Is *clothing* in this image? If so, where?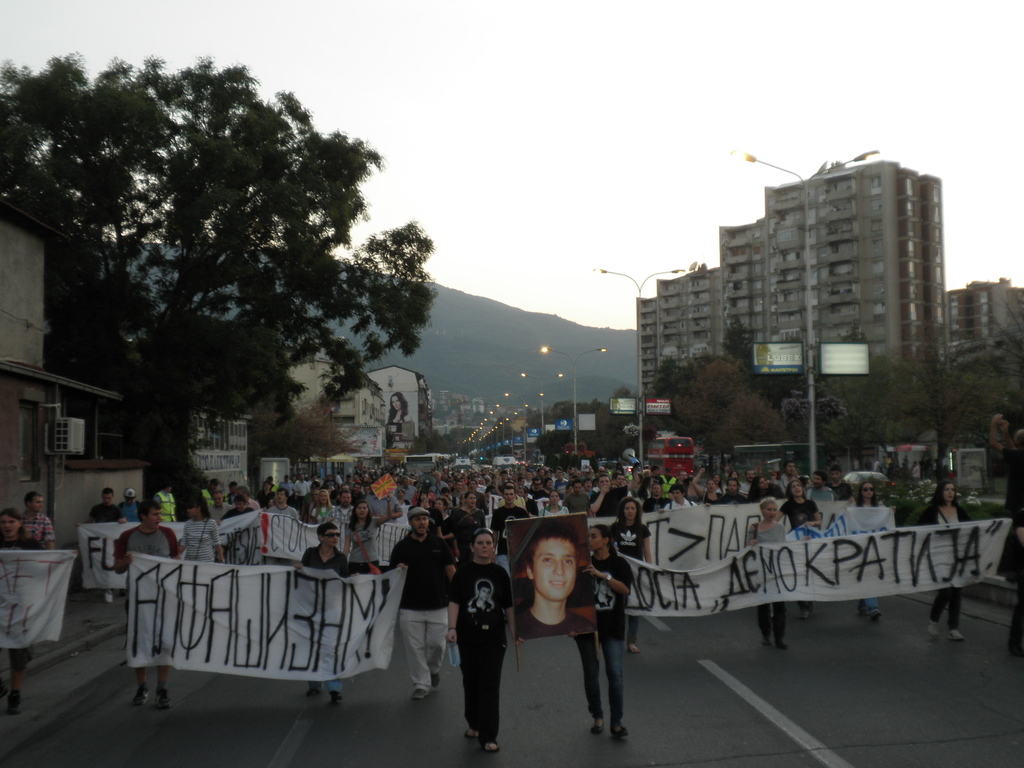
Yes, at bbox=(113, 523, 184, 644).
